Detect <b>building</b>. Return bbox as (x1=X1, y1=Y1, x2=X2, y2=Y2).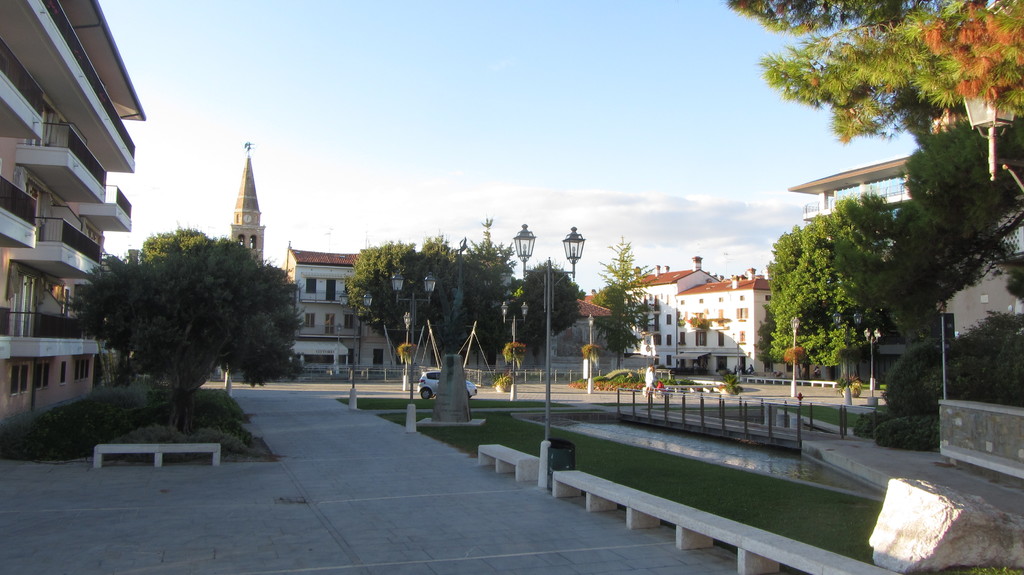
(x1=628, y1=282, x2=770, y2=378).
